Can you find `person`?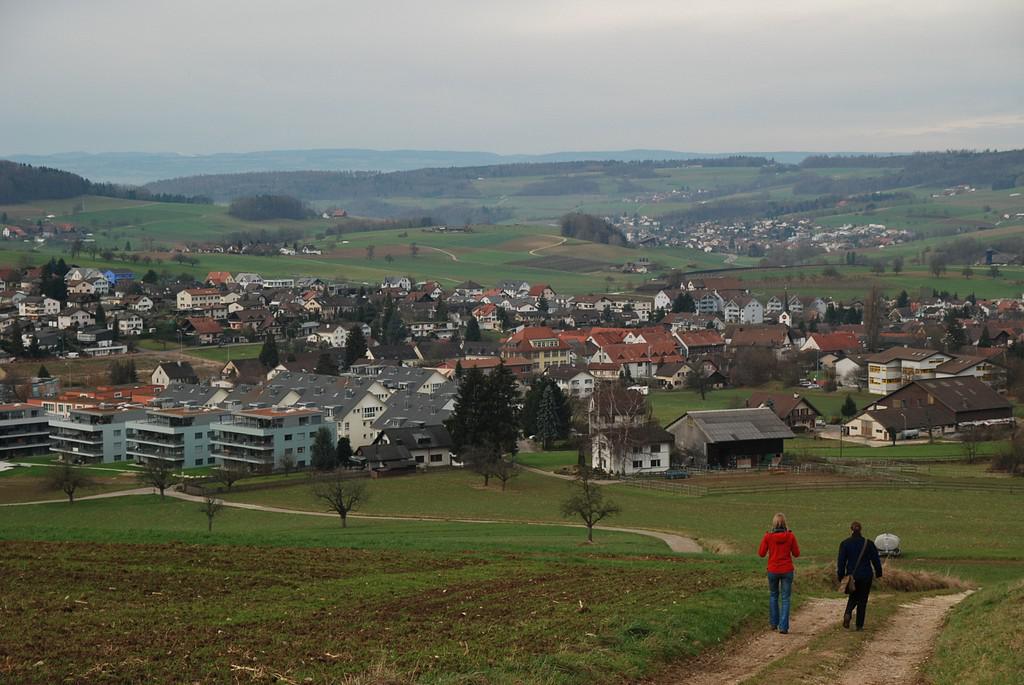
Yes, bounding box: locate(830, 523, 881, 628).
